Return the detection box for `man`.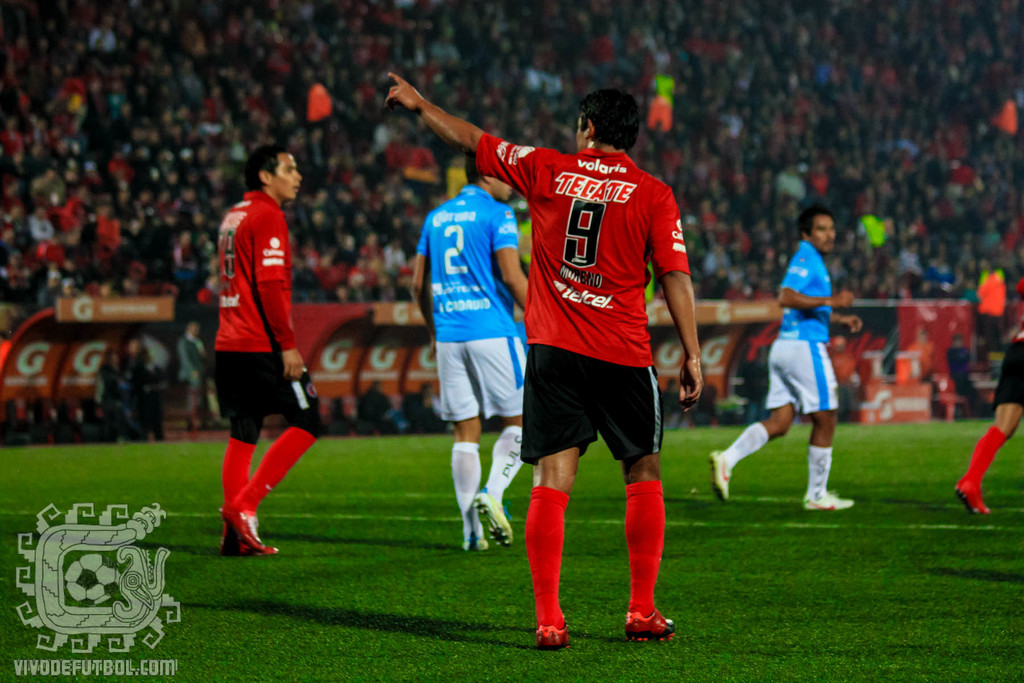
956:281:1023:520.
